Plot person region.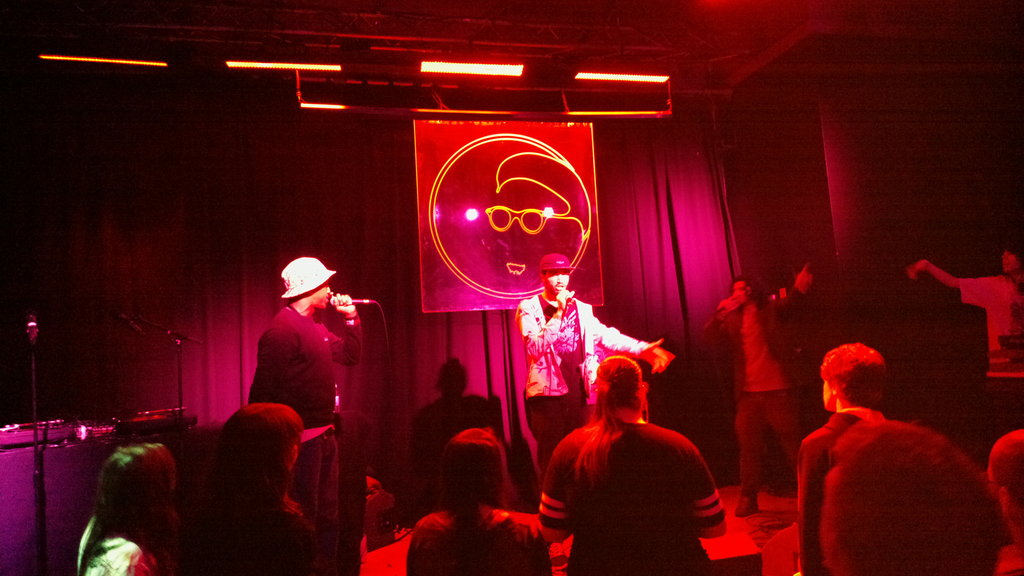
Plotted at region(692, 267, 825, 511).
